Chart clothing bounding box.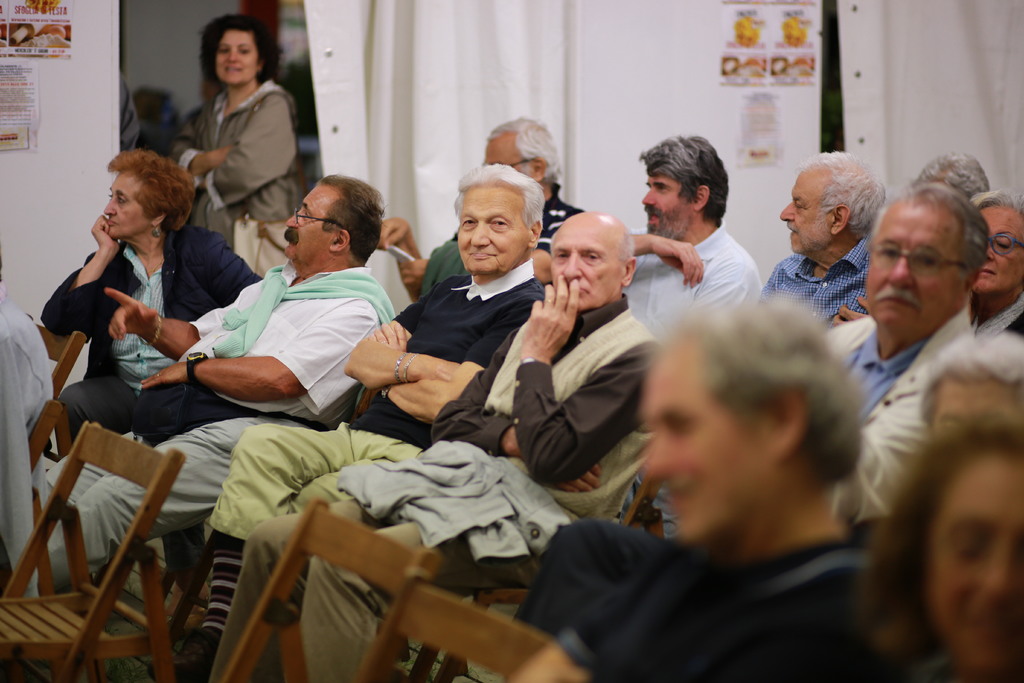
Charted: [514, 304, 976, 635].
